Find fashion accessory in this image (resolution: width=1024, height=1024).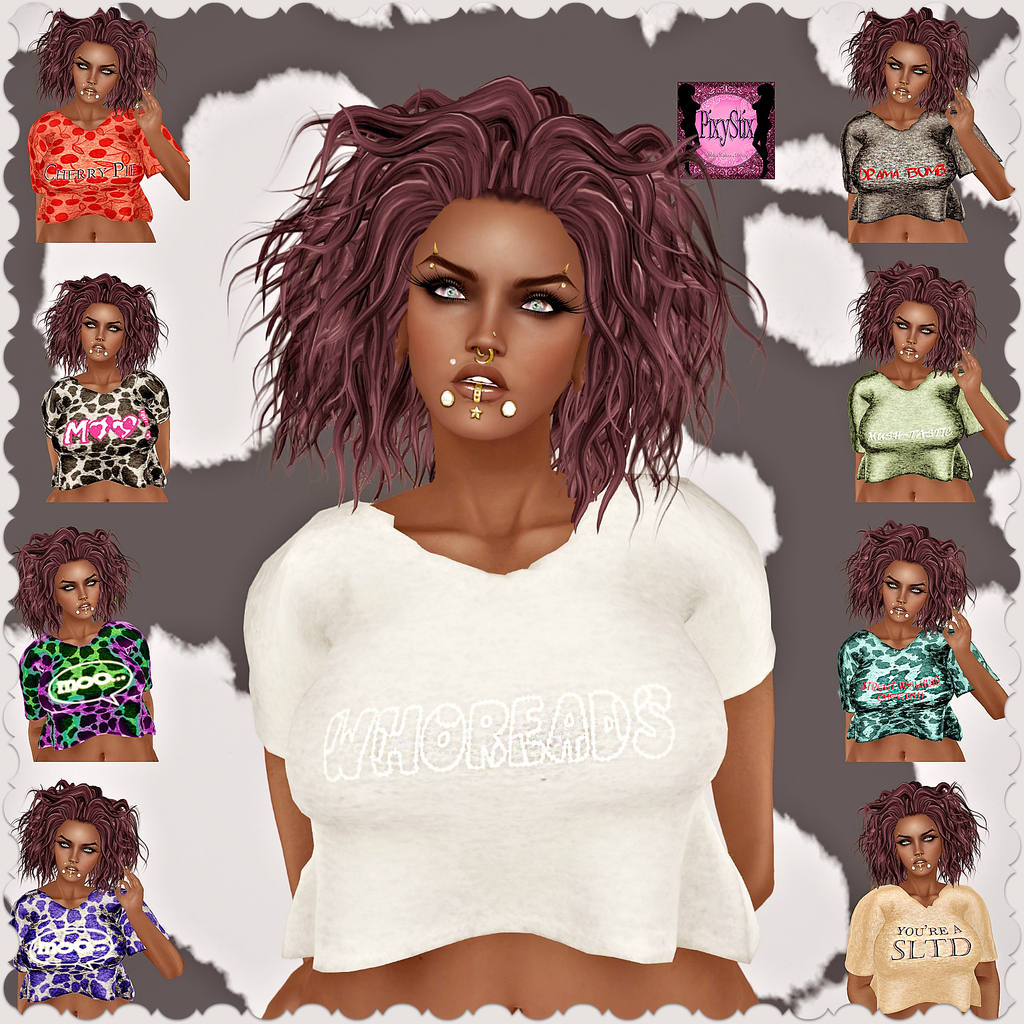
box=[92, 79, 93, 83].
